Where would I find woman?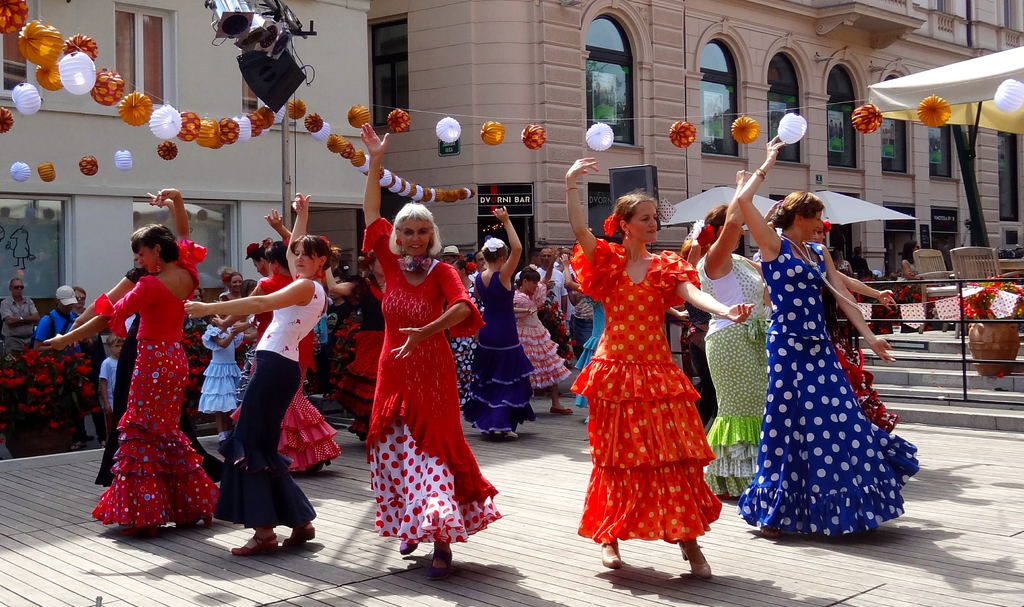
At bbox=(355, 122, 504, 575).
